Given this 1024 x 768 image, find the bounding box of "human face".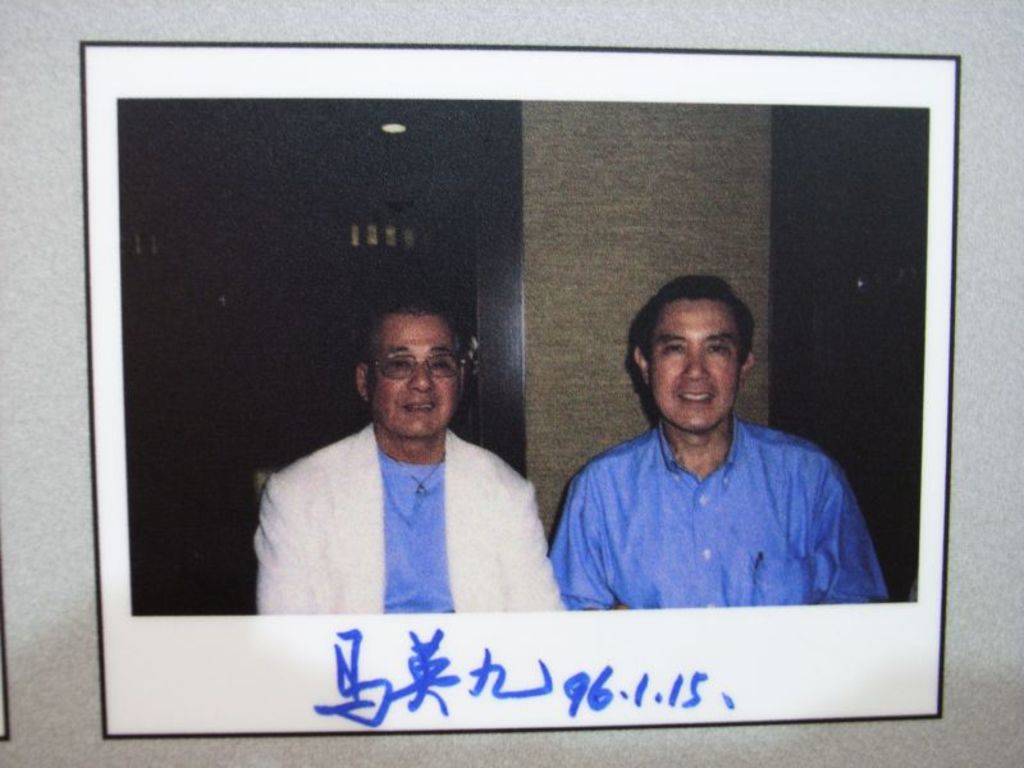
[left=371, top=319, right=460, bottom=436].
